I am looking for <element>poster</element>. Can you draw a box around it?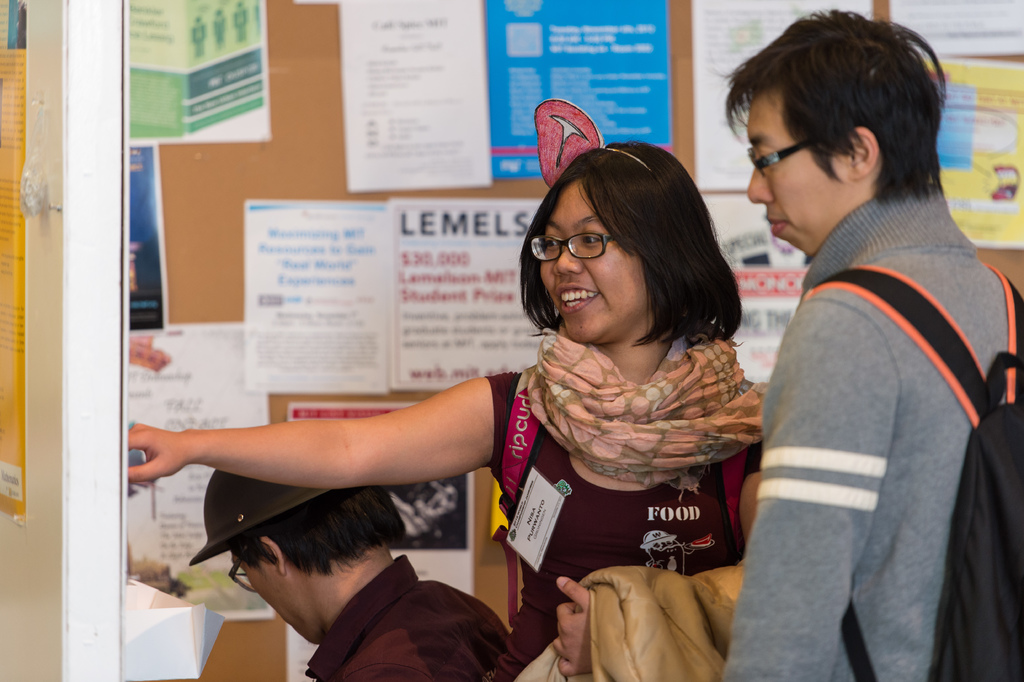
Sure, the bounding box is <box>728,262,809,395</box>.
